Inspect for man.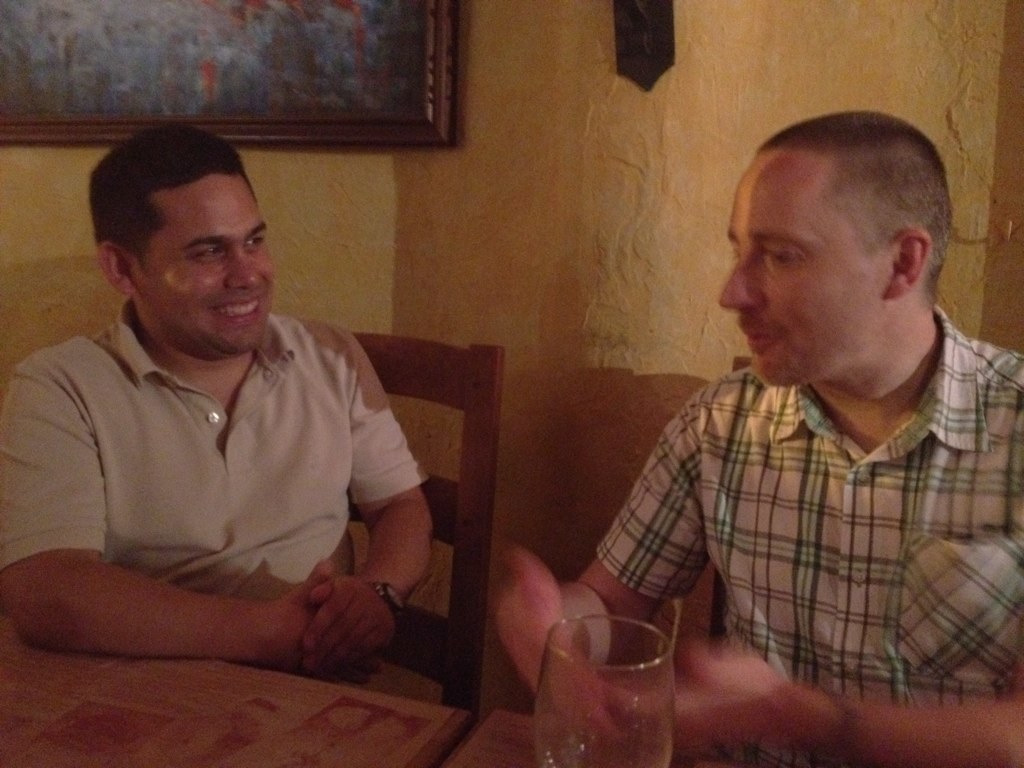
Inspection: x1=533, y1=90, x2=1023, y2=740.
